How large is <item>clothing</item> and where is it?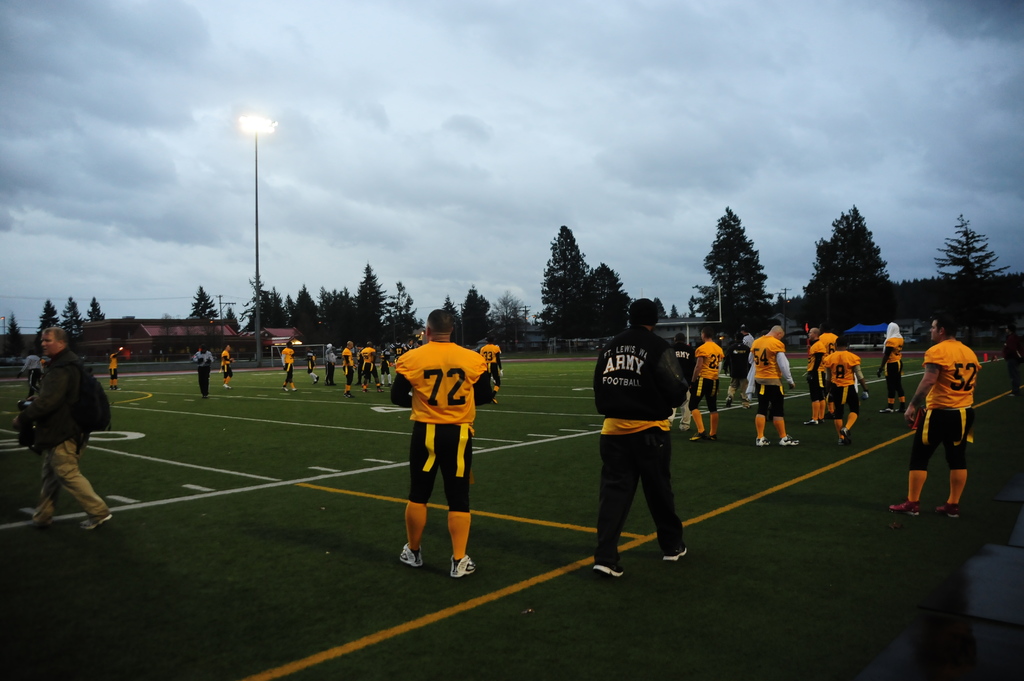
Bounding box: 403,344,416,350.
